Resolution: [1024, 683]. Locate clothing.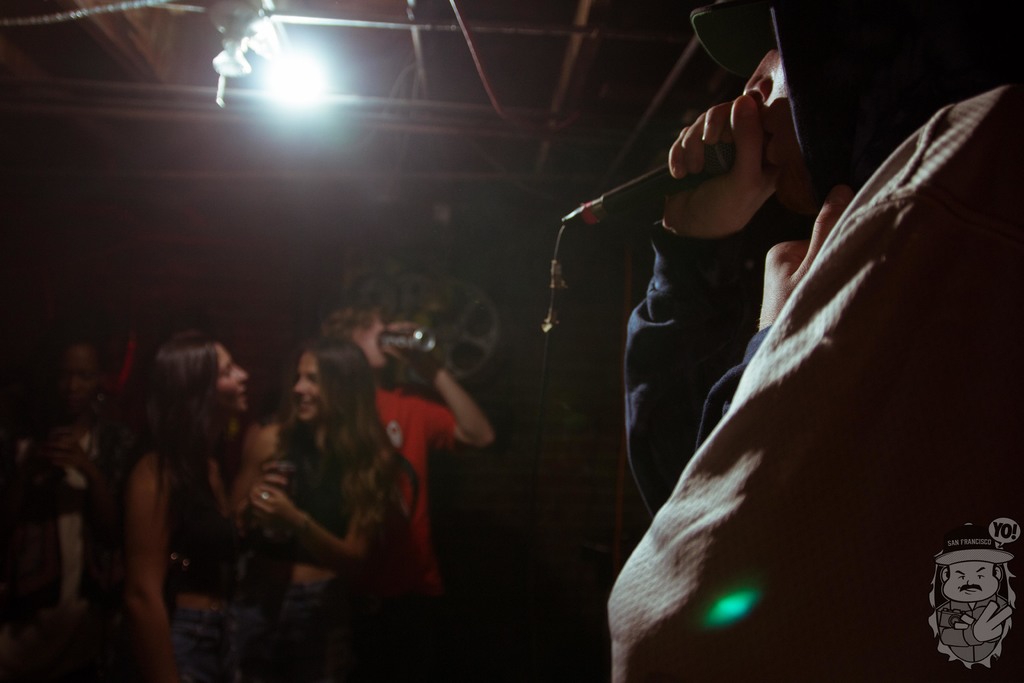
(left=358, top=383, right=465, bottom=594).
